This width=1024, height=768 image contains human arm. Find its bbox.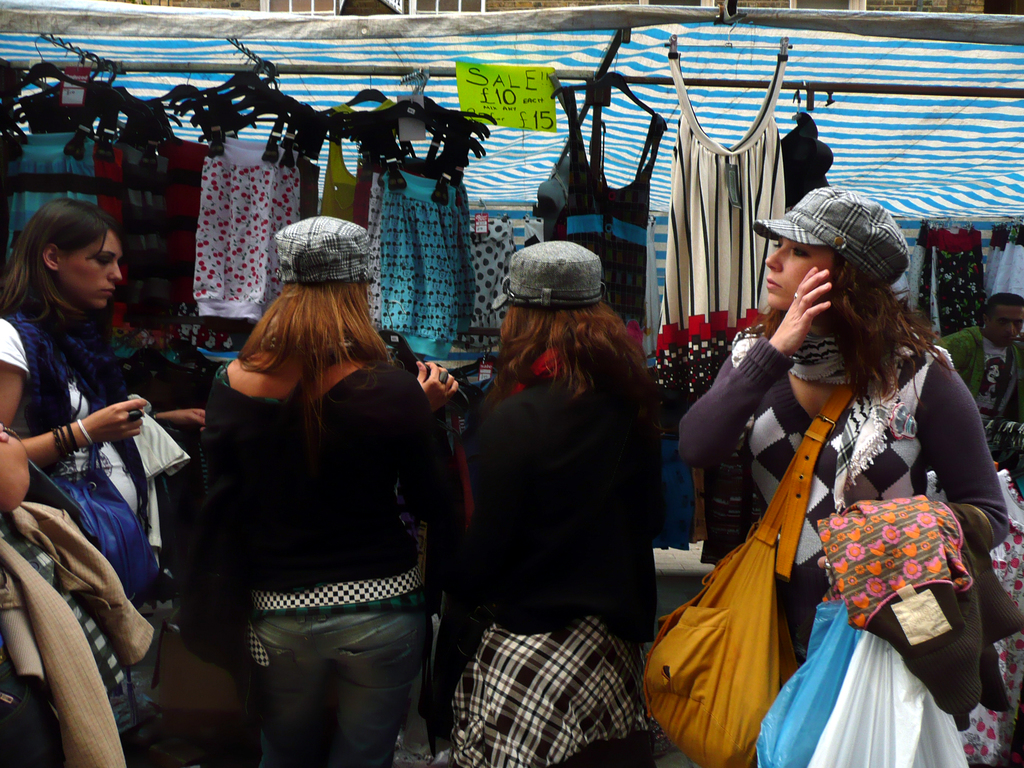
<bbox>423, 398, 530, 767</bbox>.
